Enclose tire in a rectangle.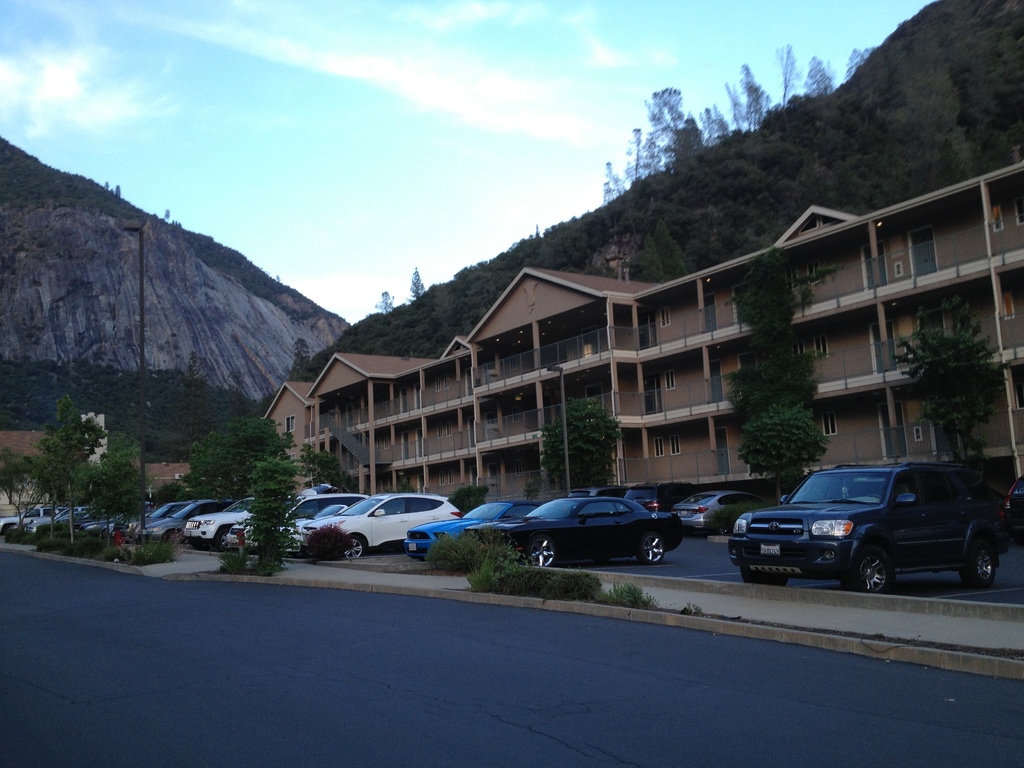
left=639, top=533, right=662, bottom=562.
